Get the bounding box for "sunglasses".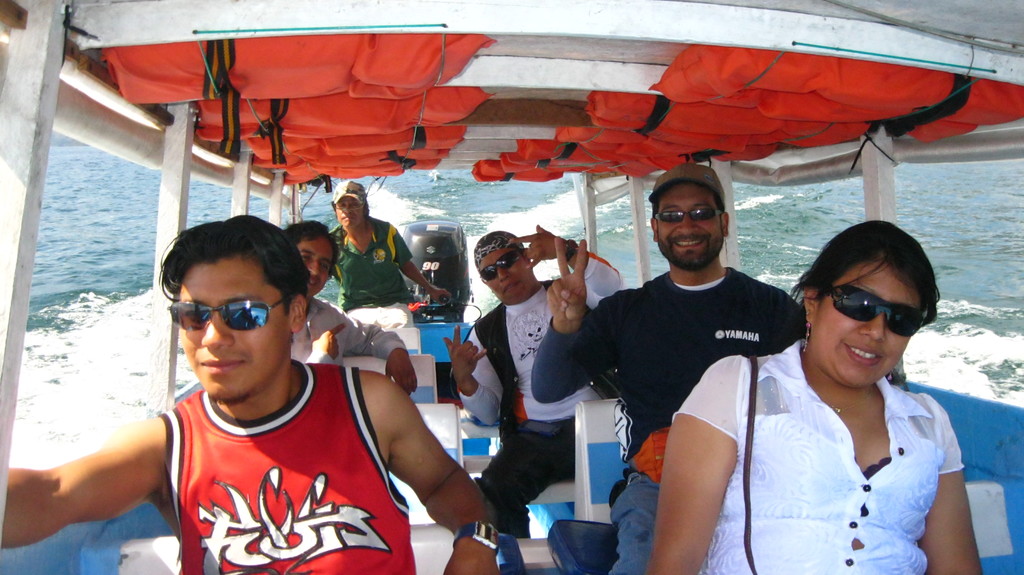
480/252/521/282.
